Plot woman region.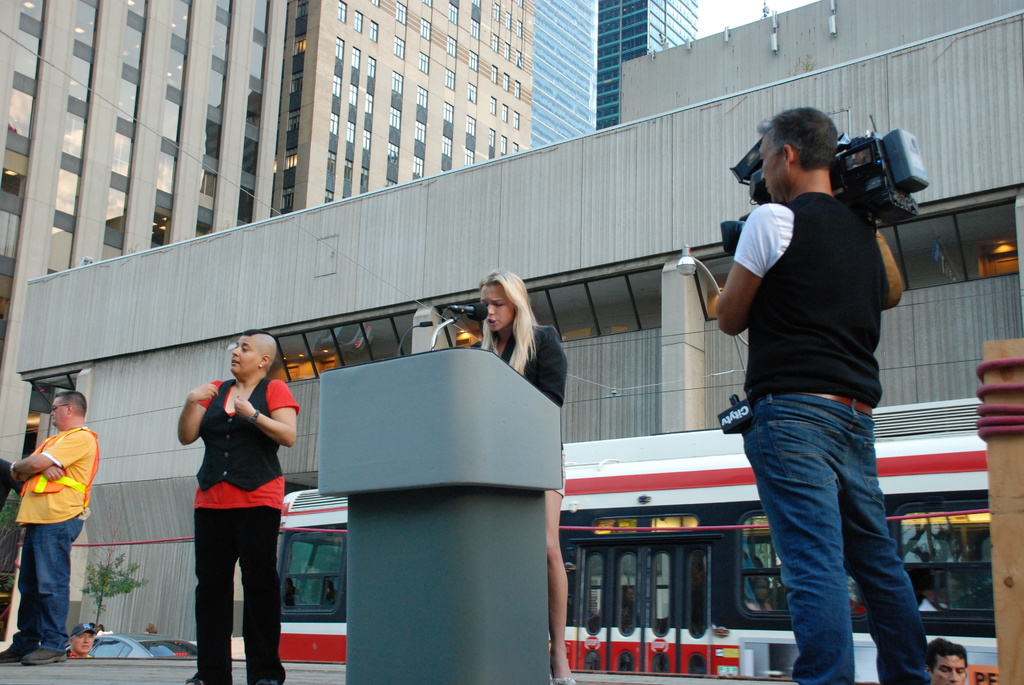
Plotted at detection(165, 329, 288, 674).
